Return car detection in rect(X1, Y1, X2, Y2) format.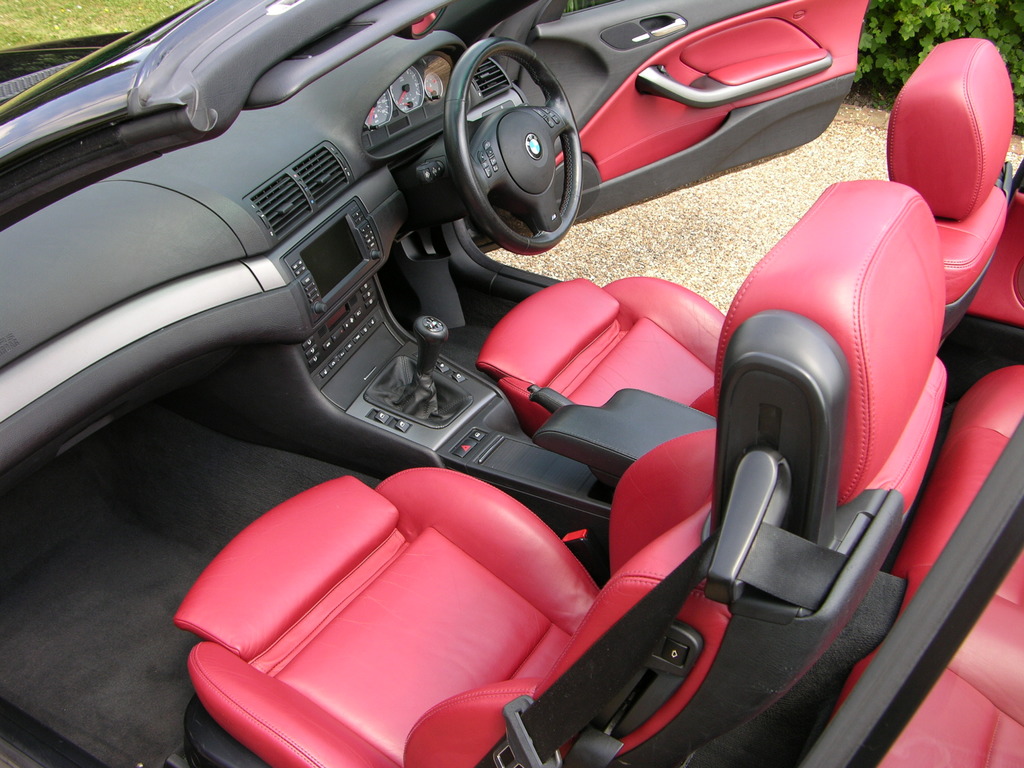
rect(0, 0, 1023, 767).
